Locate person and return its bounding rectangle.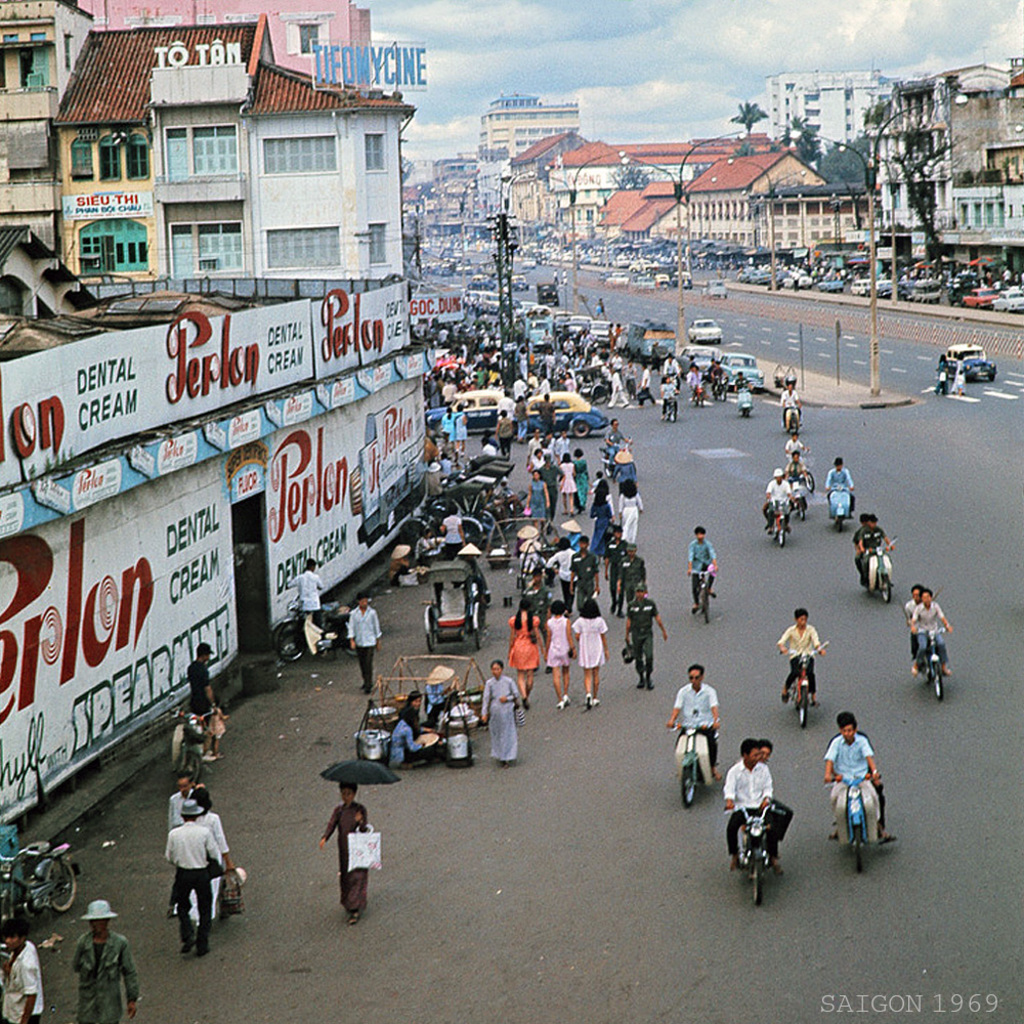
<region>0, 916, 47, 1023</region>.
